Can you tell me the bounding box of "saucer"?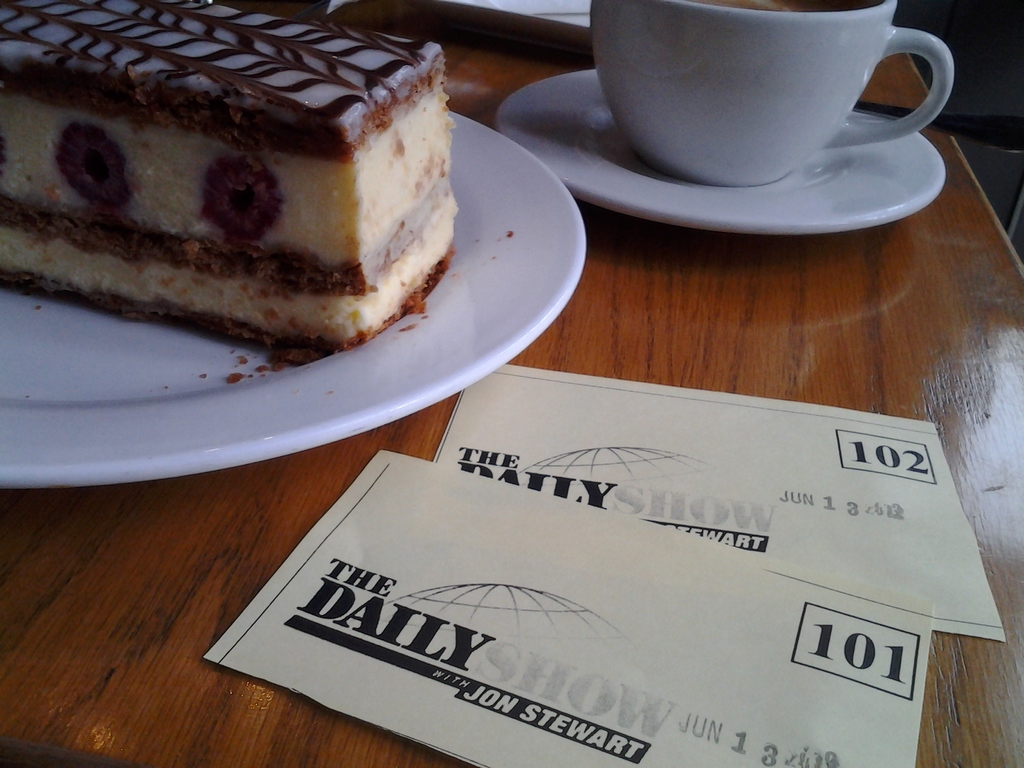
{"x1": 494, "y1": 69, "x2": 947, "y2": 233}.
